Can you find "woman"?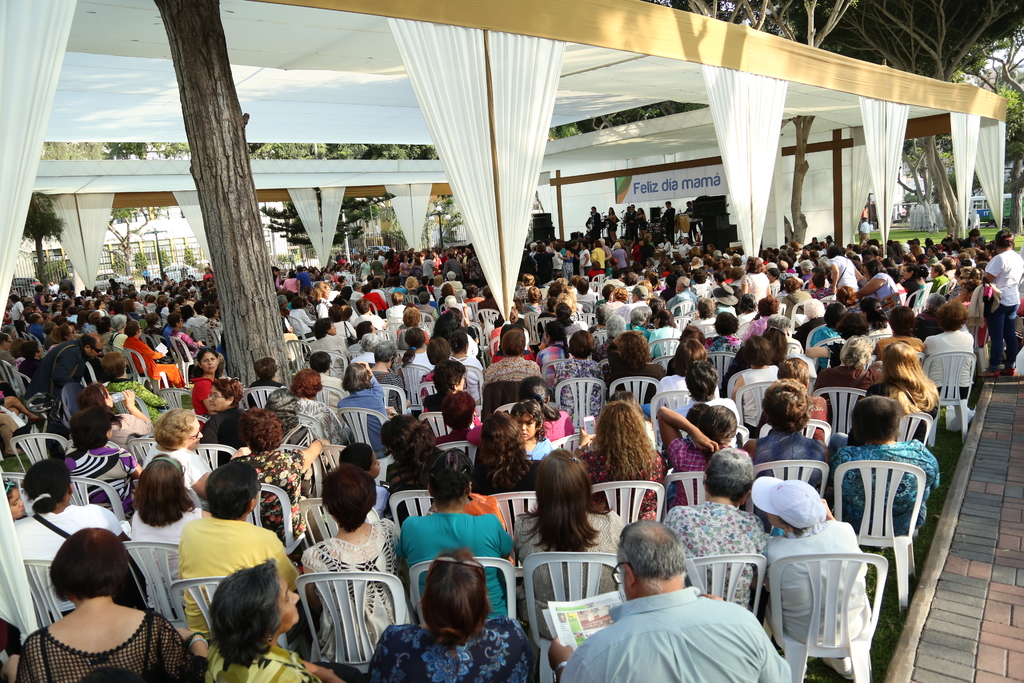
Yes, bounding box: x1=99, y1=350, x2=177, y2=427.
